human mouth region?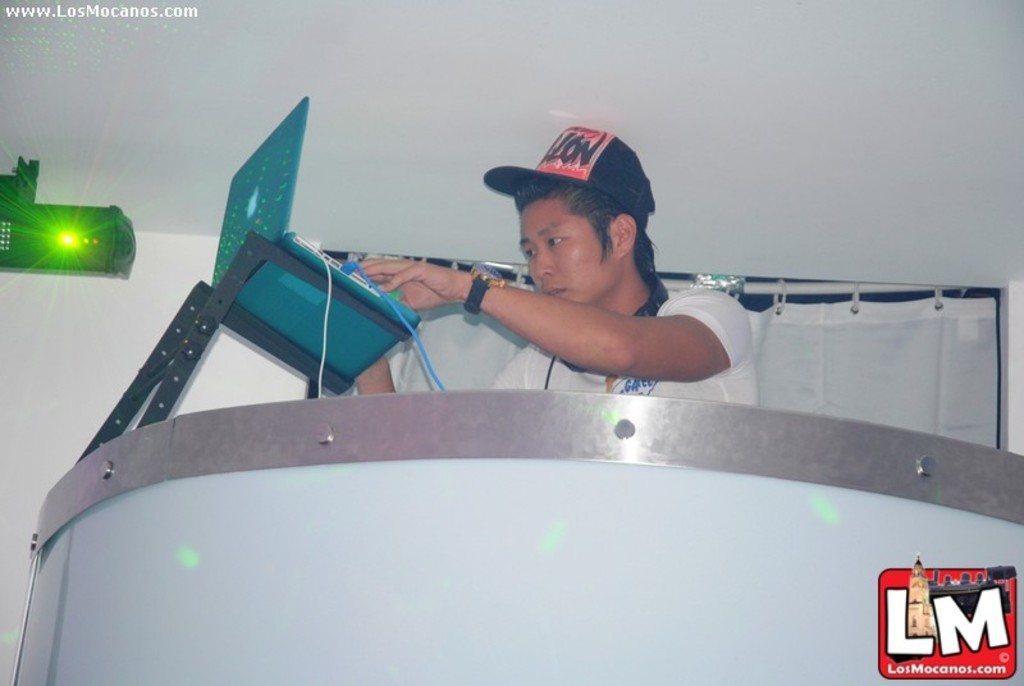
BBox(553, 289, 564, 294)
